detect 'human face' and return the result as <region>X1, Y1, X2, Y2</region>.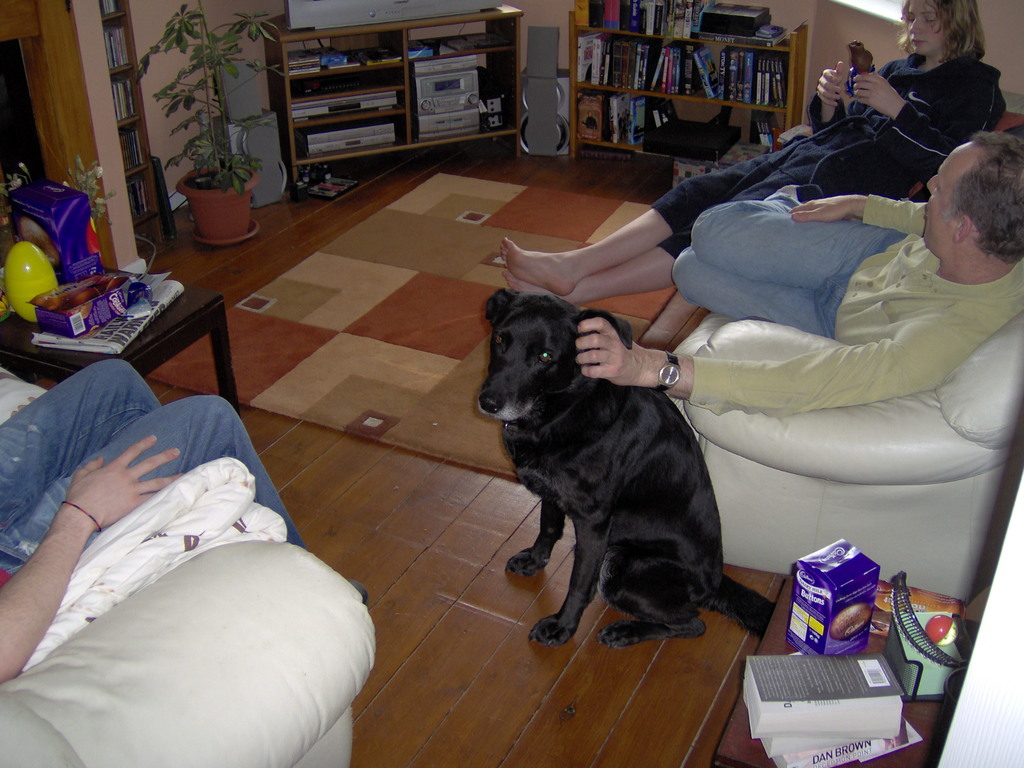
<region>928, 148, 956, 252</region>.
